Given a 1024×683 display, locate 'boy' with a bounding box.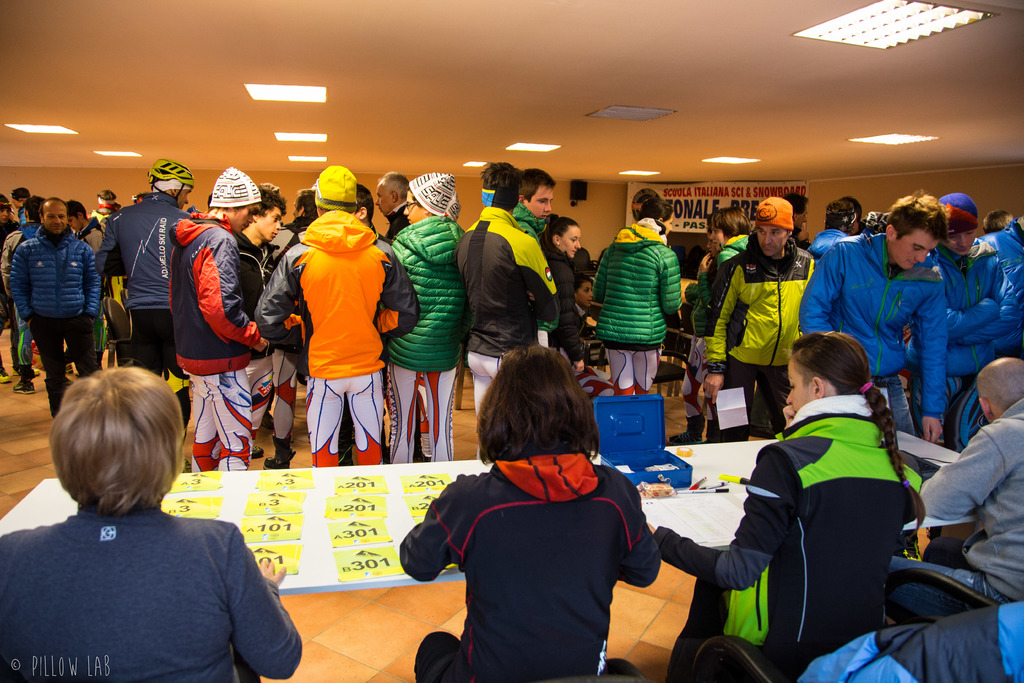
Located: <bbox>799, 189, 945, 449</bbox>.
